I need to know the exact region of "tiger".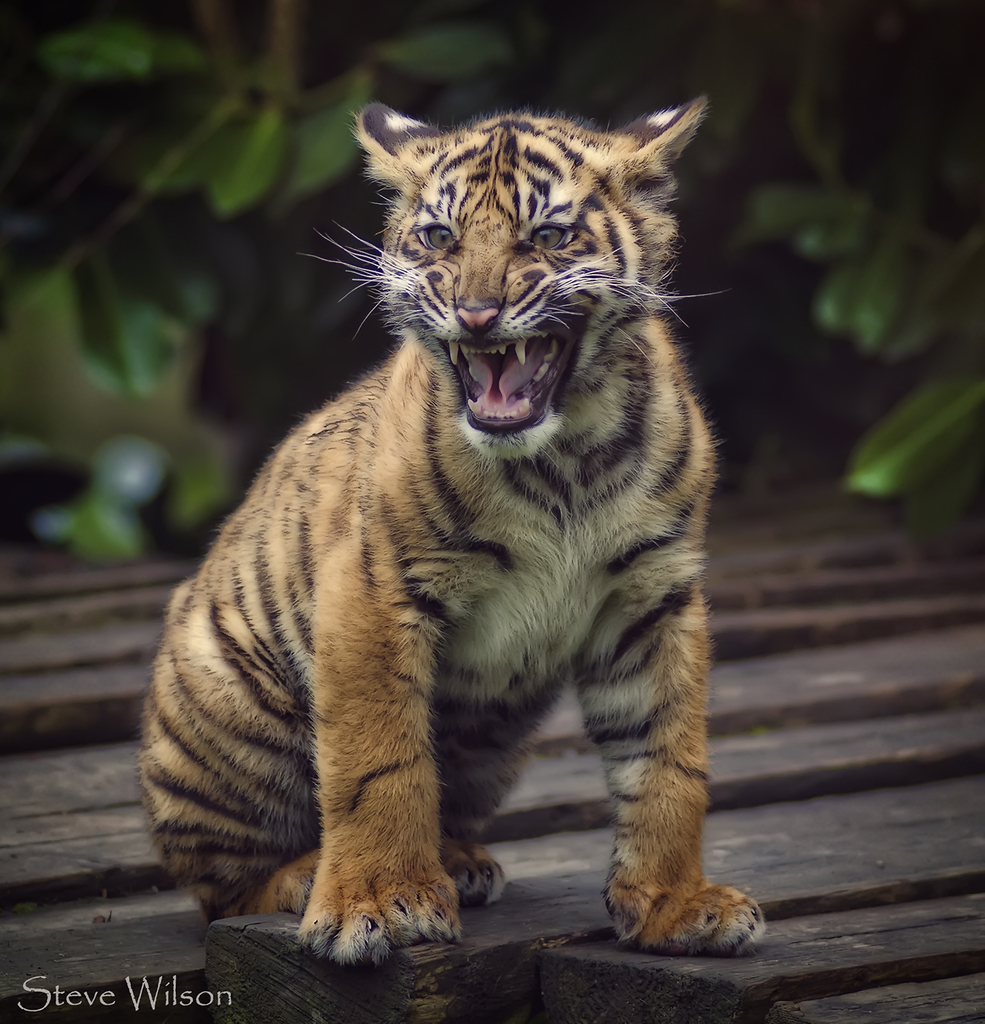
Region: detection(139, 94, 767, 966).
